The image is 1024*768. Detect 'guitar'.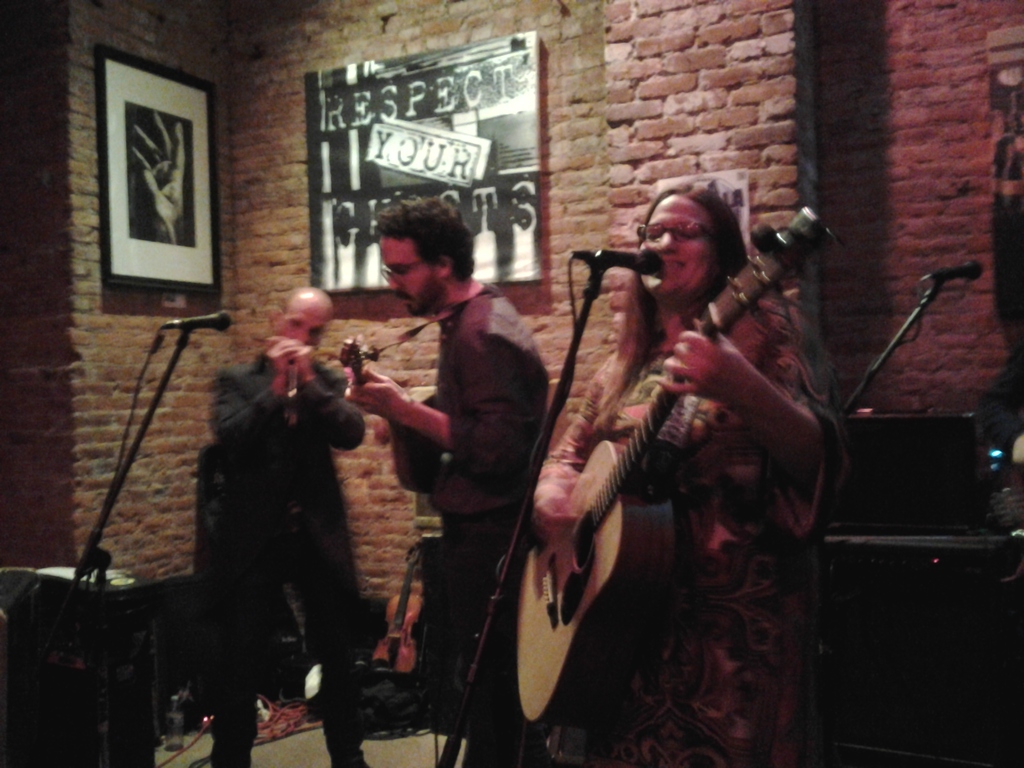
Detection: 495,239,815,708.
